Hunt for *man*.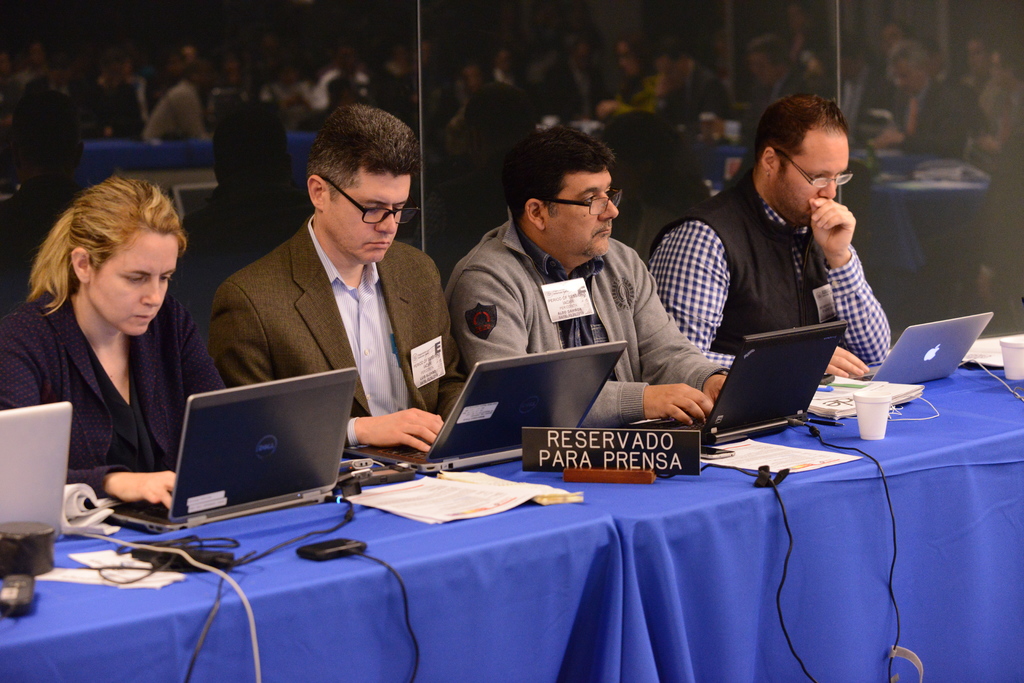
Hunted down at x1=176 y1=126 x2=474 y2=446.
